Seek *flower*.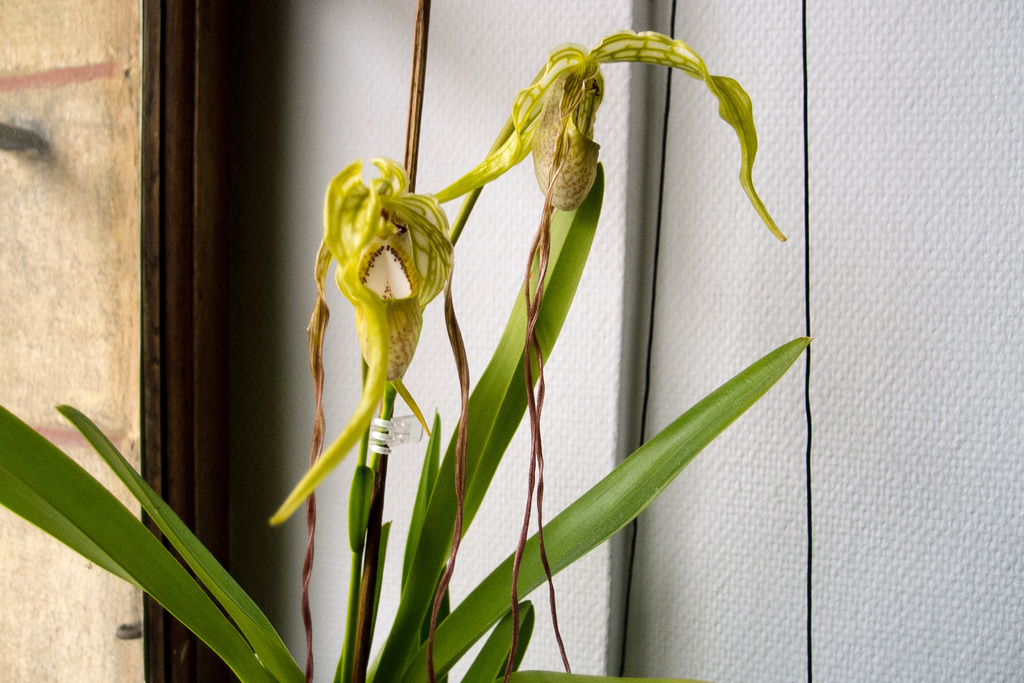
Rect(269, 154, 460, 526).
